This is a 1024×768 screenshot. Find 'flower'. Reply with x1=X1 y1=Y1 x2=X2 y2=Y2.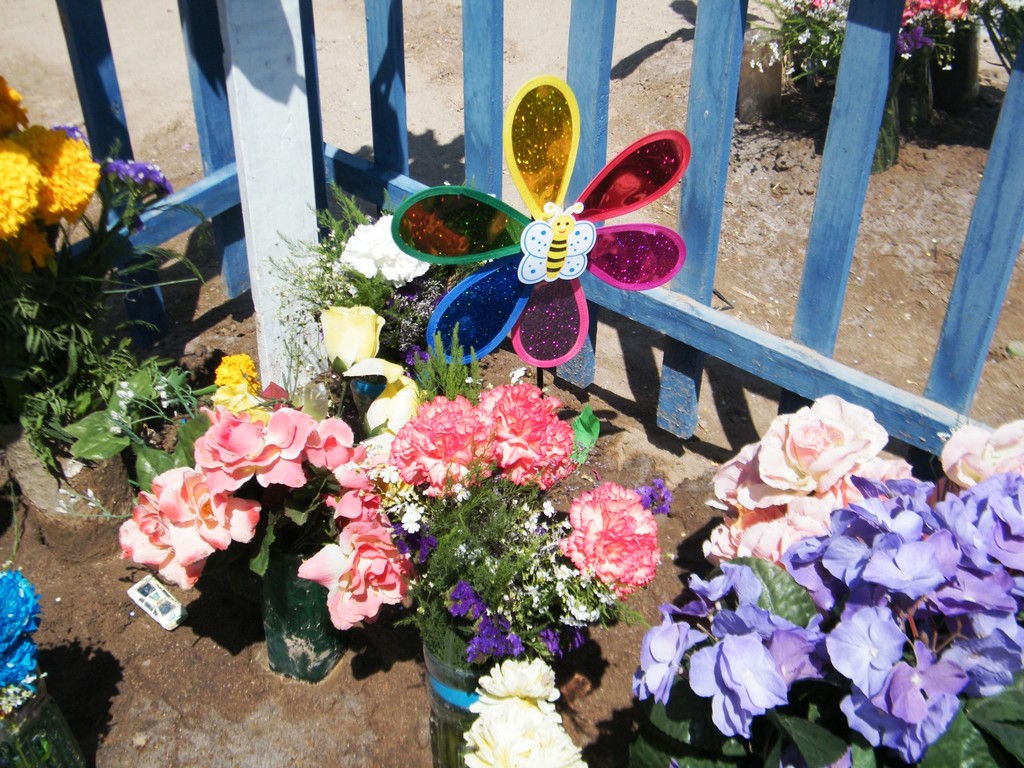
x1=395 y1=526 x2=443 y2=566.
